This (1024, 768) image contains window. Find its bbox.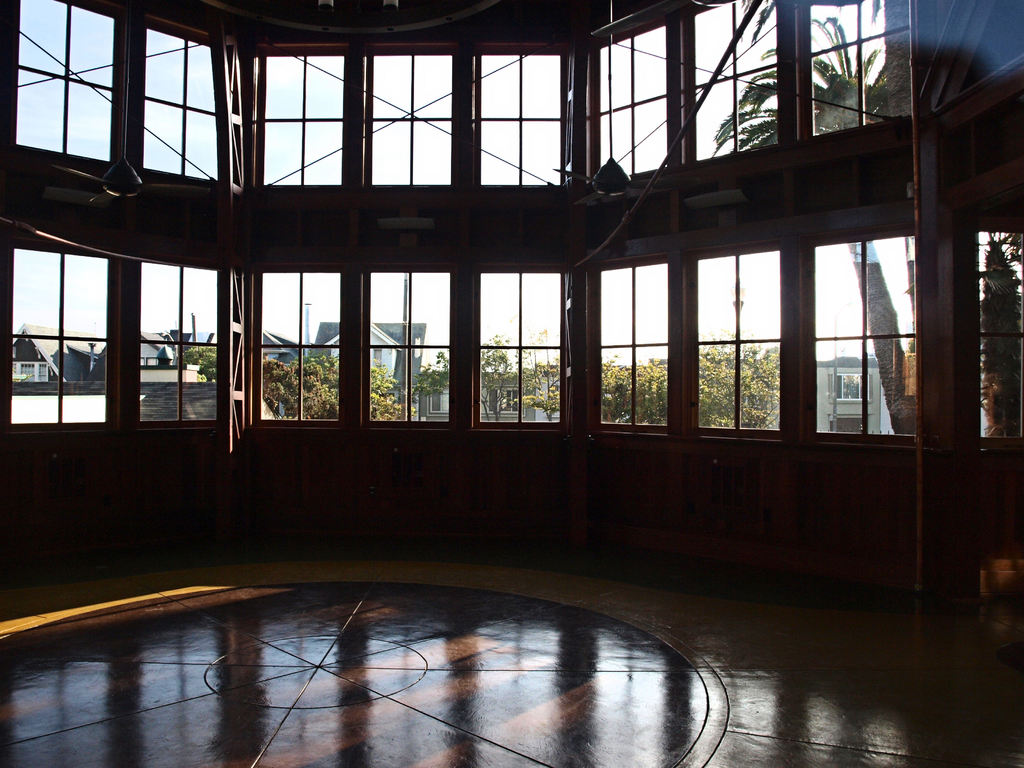
pyautogui.locateOnScreen(586, 3, 674, 195).
